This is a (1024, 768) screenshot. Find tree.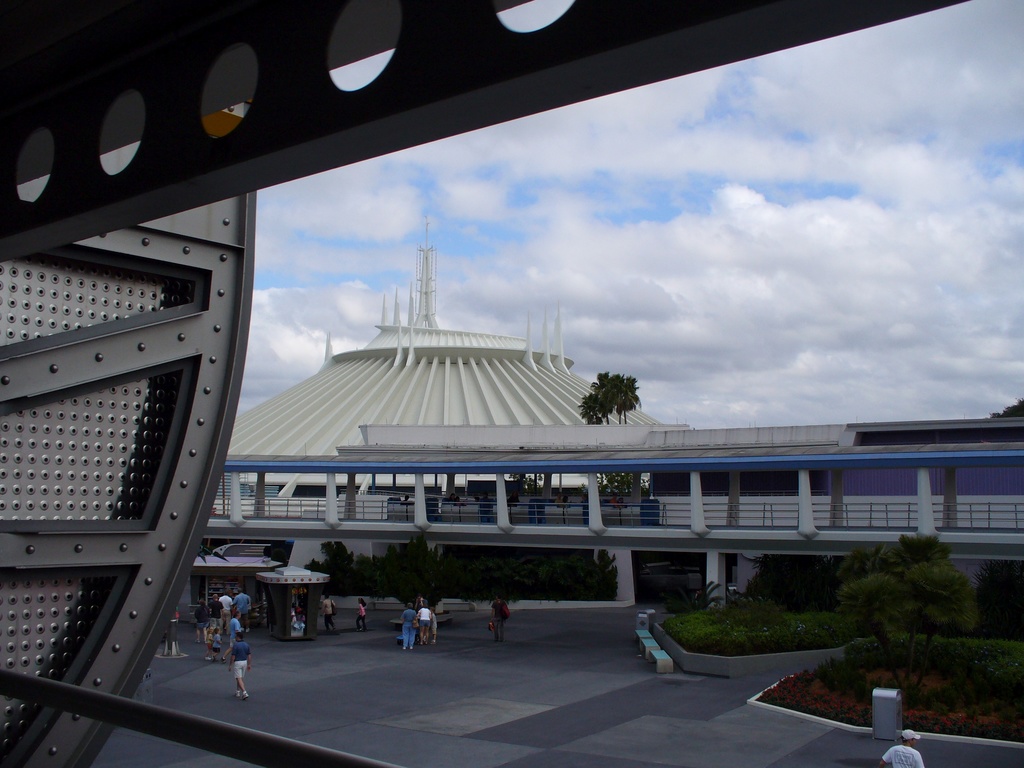
Bounding box: l=982, t=564, r=1023, b=652.
